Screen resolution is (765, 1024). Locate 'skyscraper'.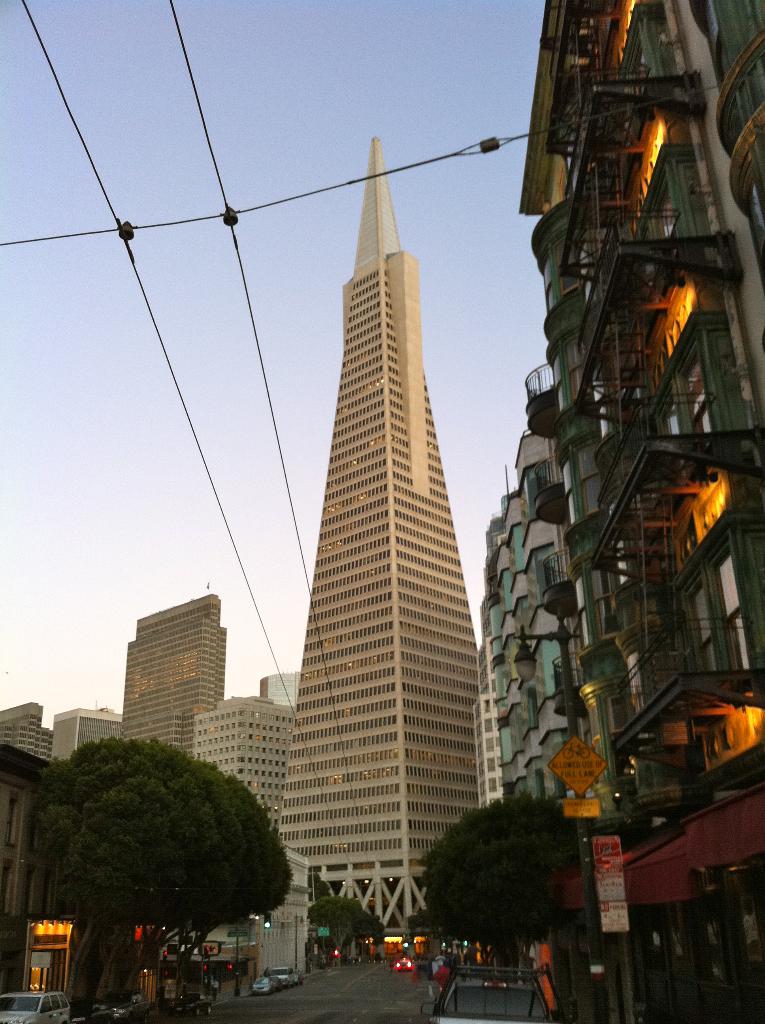
locate(246, 95, 510, 965).
